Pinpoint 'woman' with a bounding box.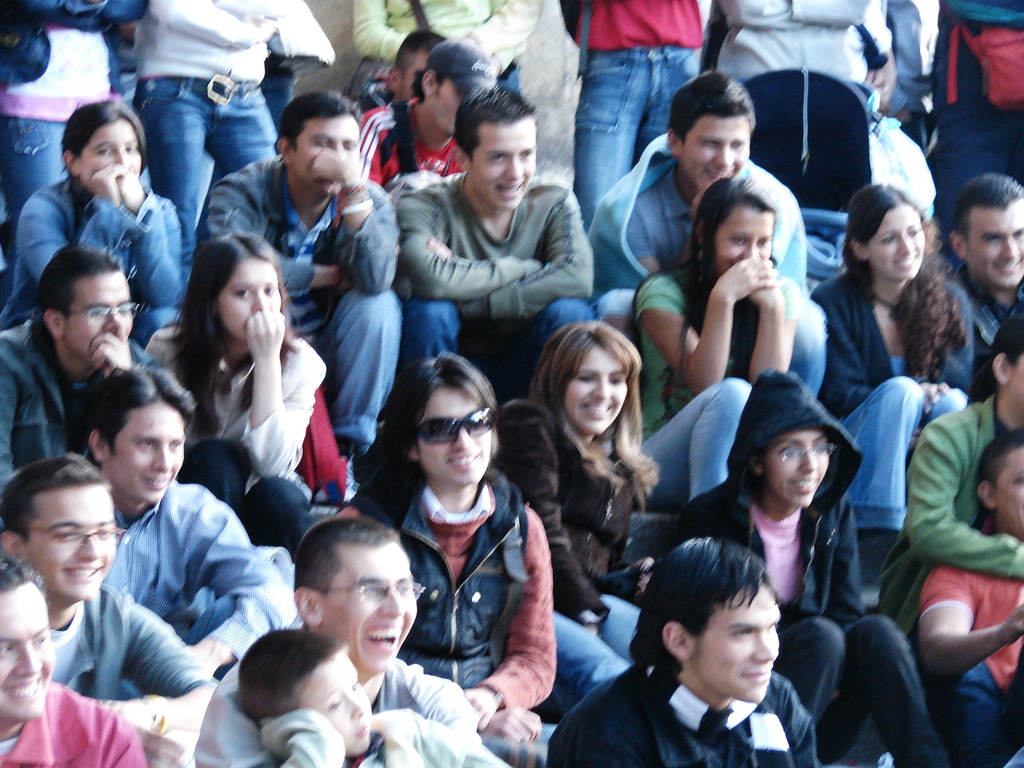
808/182/976/534.
